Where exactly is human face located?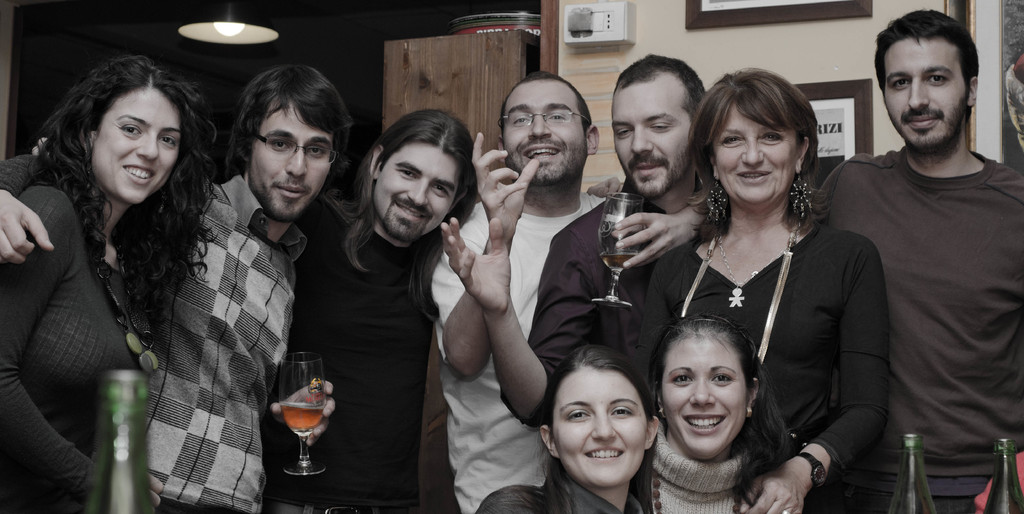
Its bounding box is <bbox>372, 142, 458, 236</bbox>.
